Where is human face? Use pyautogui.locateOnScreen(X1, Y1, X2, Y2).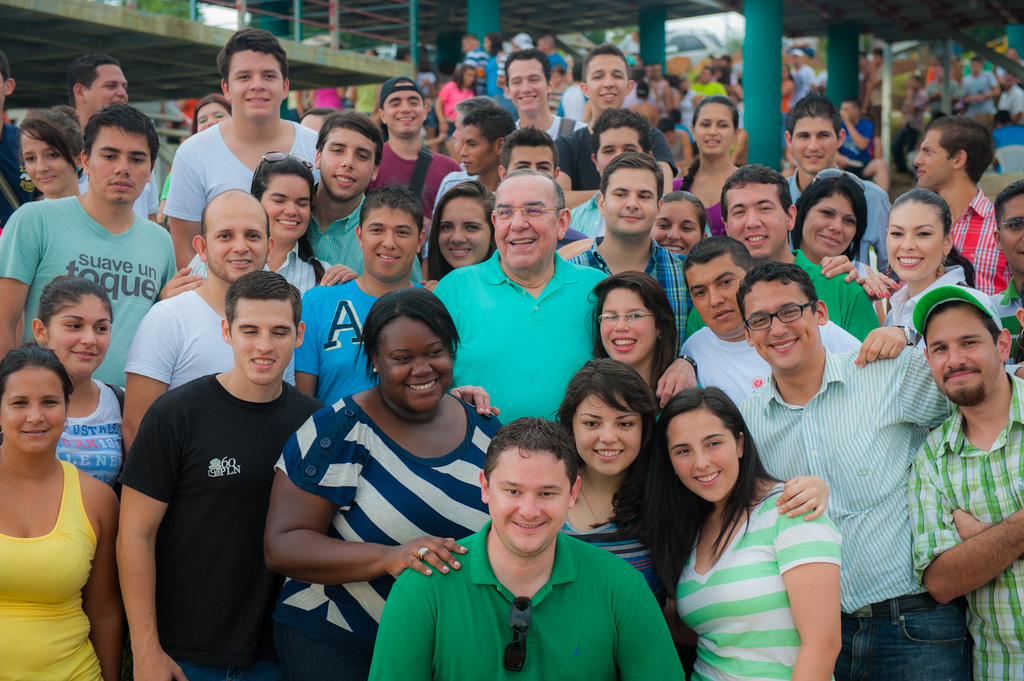
pyautogui.locateOnScreen(362, 208, 417, 280).
